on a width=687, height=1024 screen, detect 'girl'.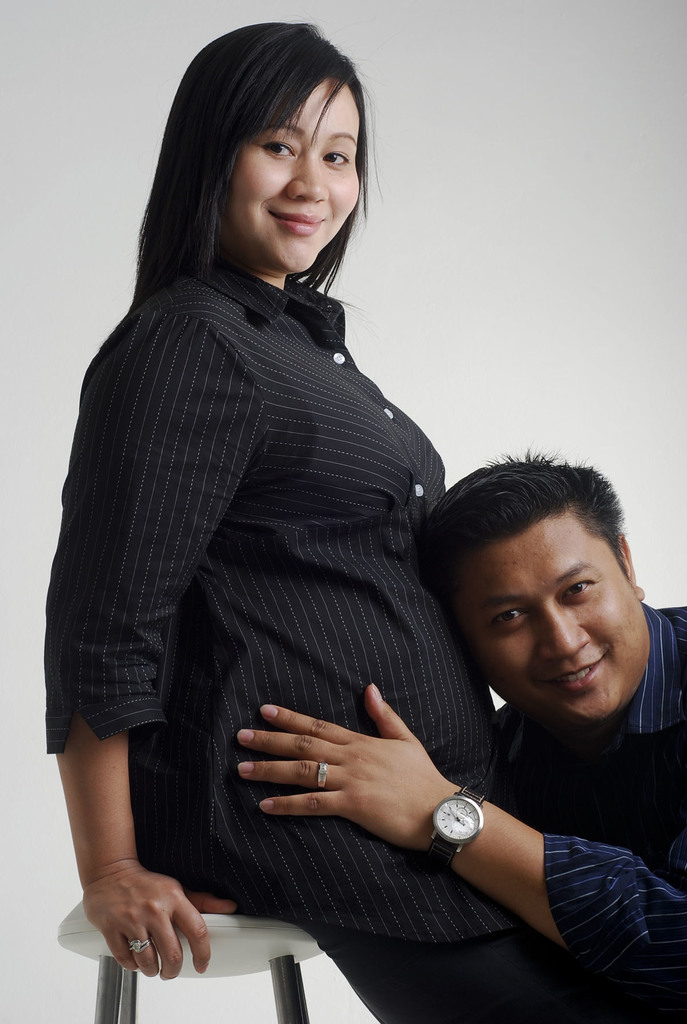
(left=42, top=24, right=581, bottom=1020).
